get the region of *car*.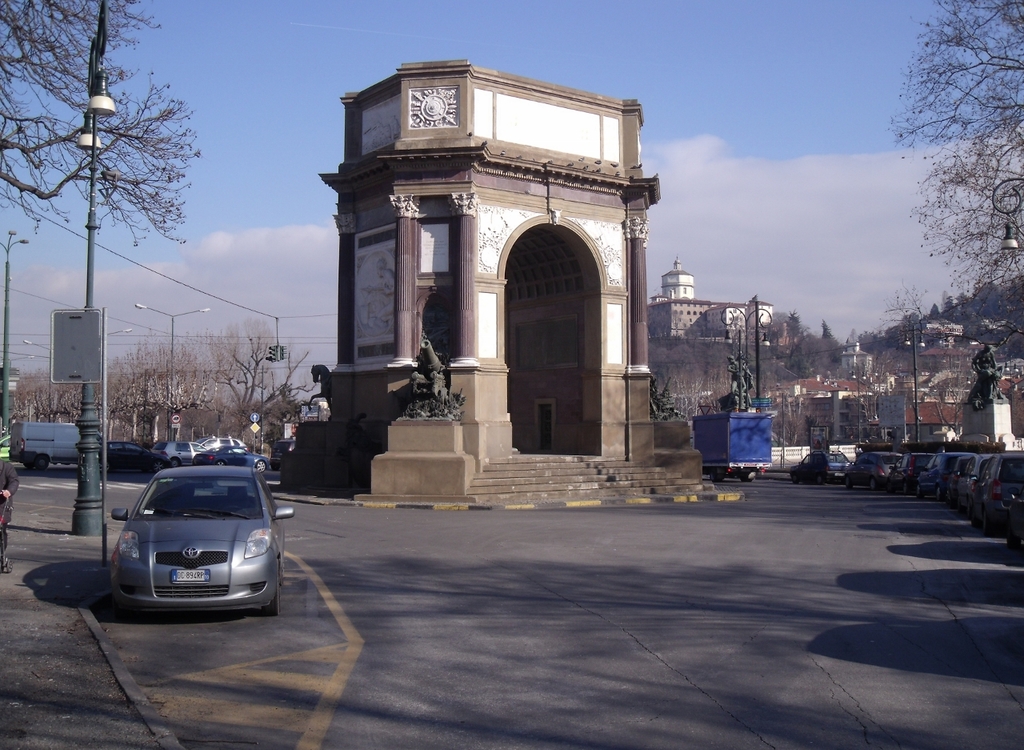
bbox=[101, 451, 282, 626].
